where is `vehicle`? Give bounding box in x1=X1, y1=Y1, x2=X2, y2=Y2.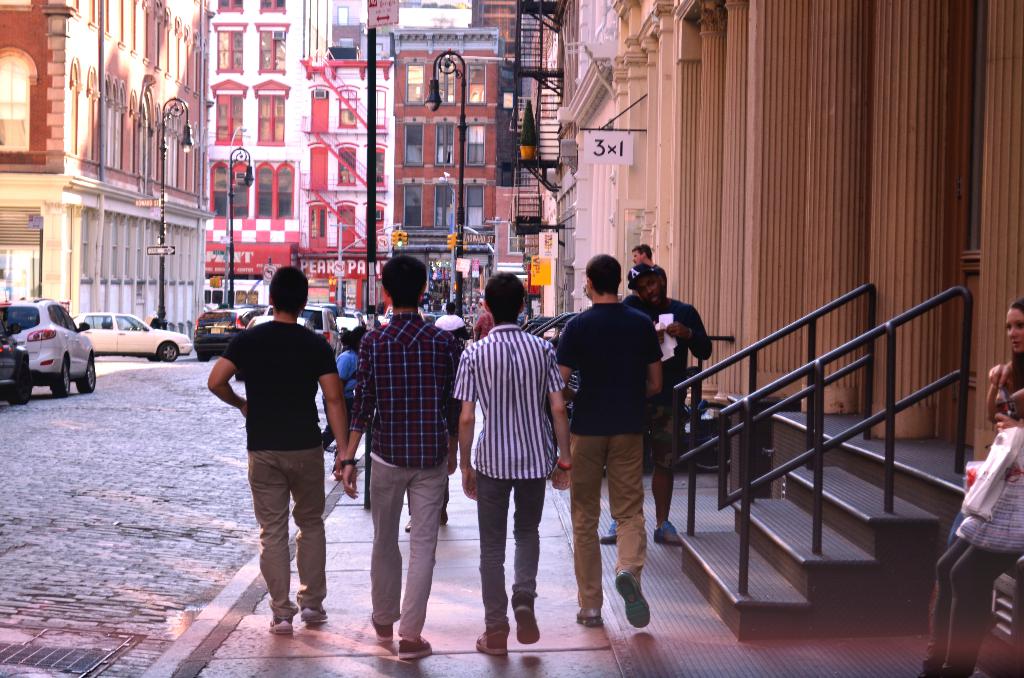
x1=260, y1=307, x2=340, y2=358.
